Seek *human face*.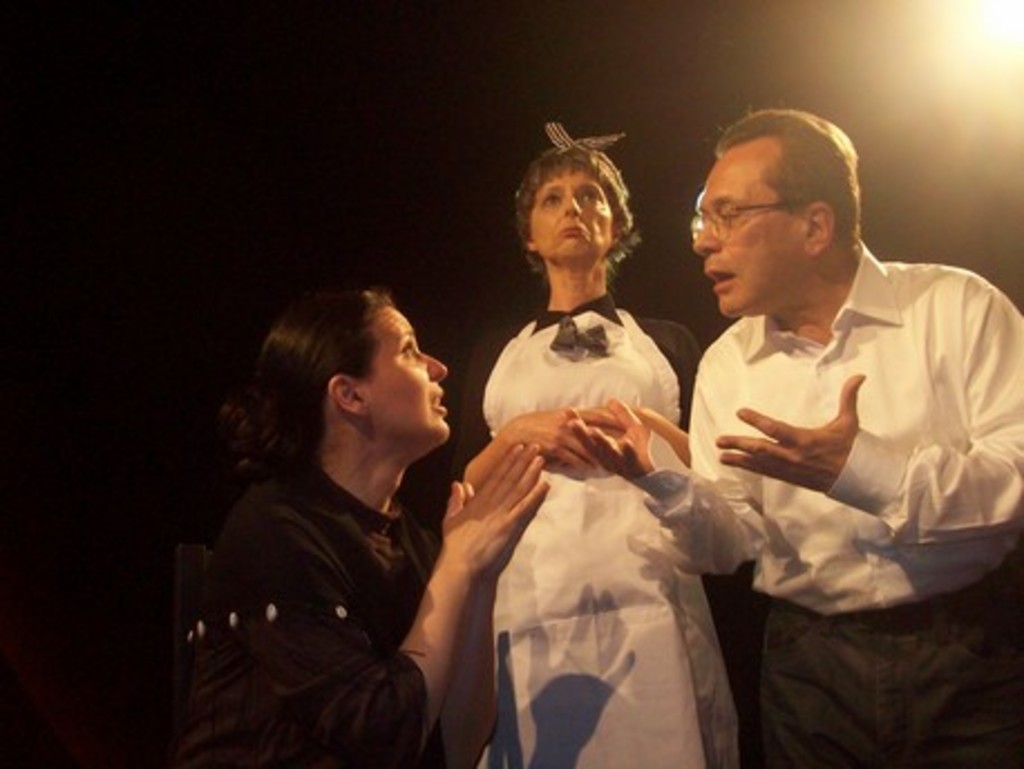
pyautogui.locateOnScreen(532, 163, 613, 264).
